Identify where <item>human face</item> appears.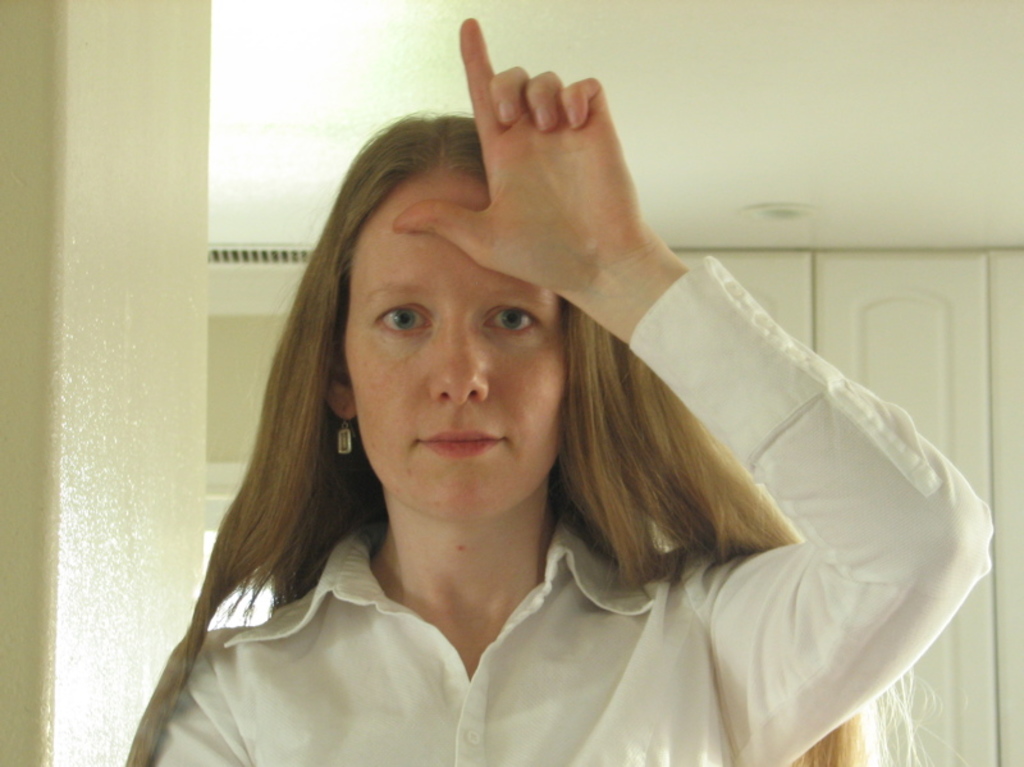
Appears at [342, 165, 570, 524].
